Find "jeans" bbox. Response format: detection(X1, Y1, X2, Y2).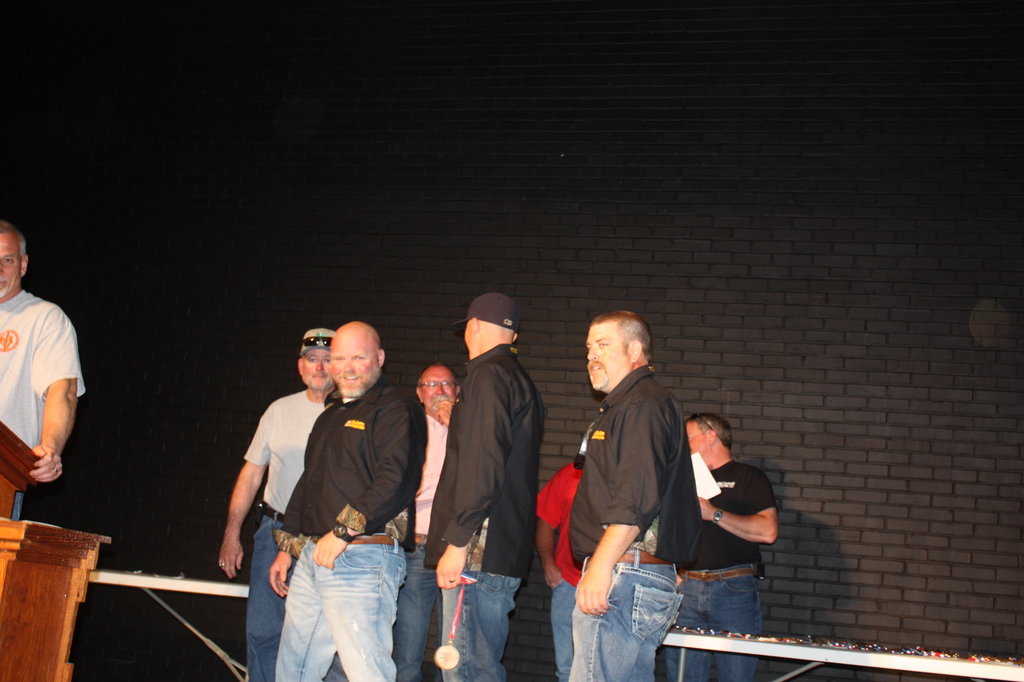
detection(240, 519, 286, 681).
